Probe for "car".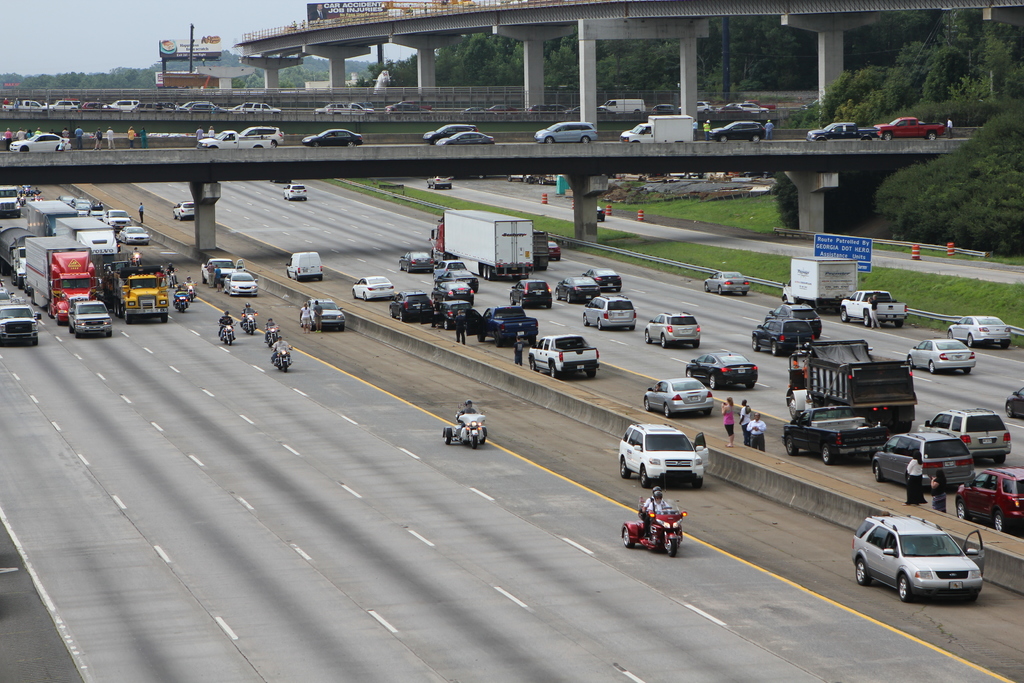
Probe result: bbox(424, 124, 477, 147).
